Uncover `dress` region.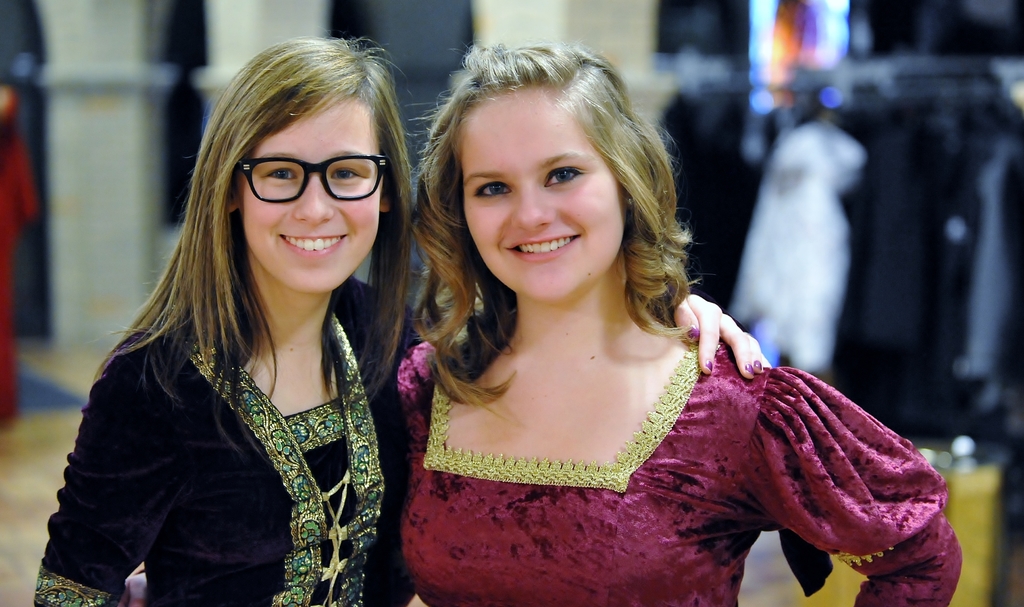
Uncovered: 305,327,951,606.
